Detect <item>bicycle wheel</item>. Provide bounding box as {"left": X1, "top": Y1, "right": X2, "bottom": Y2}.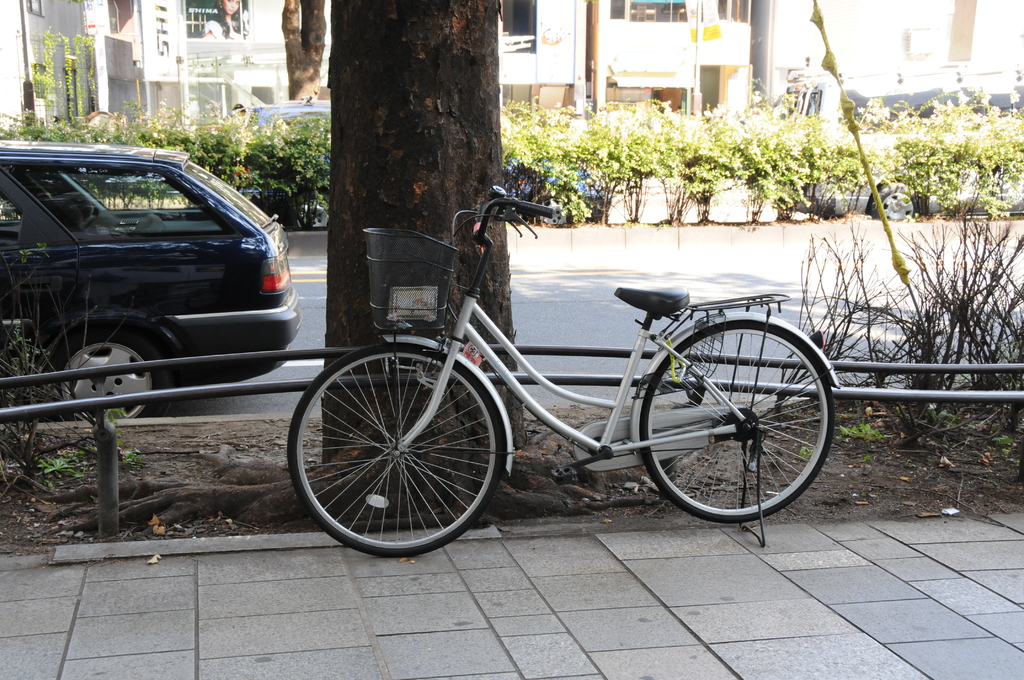
{"left": 639, "top": 316, "right": 849, "bottom": 538}.
